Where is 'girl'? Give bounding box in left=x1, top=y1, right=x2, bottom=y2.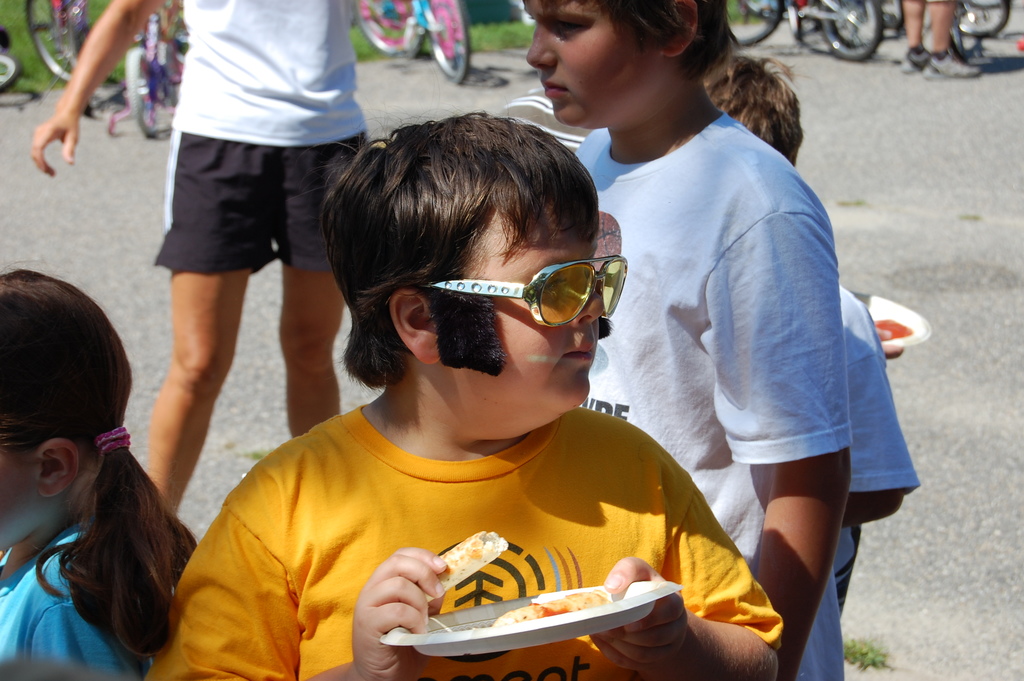
left=0, top=272, right=202, bottom=680.
